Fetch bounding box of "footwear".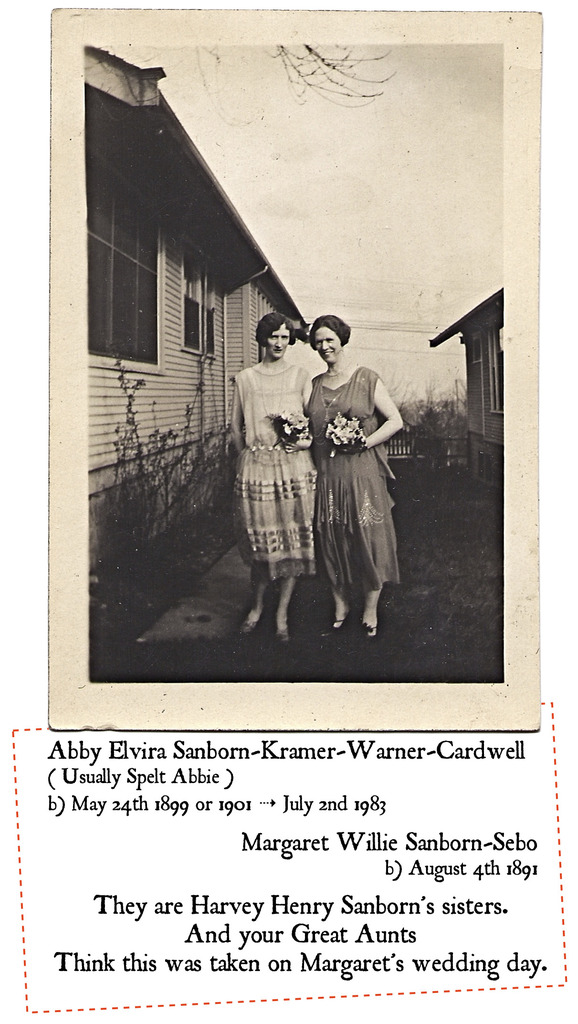
Bbox: region(359, 622, 378, 638).
